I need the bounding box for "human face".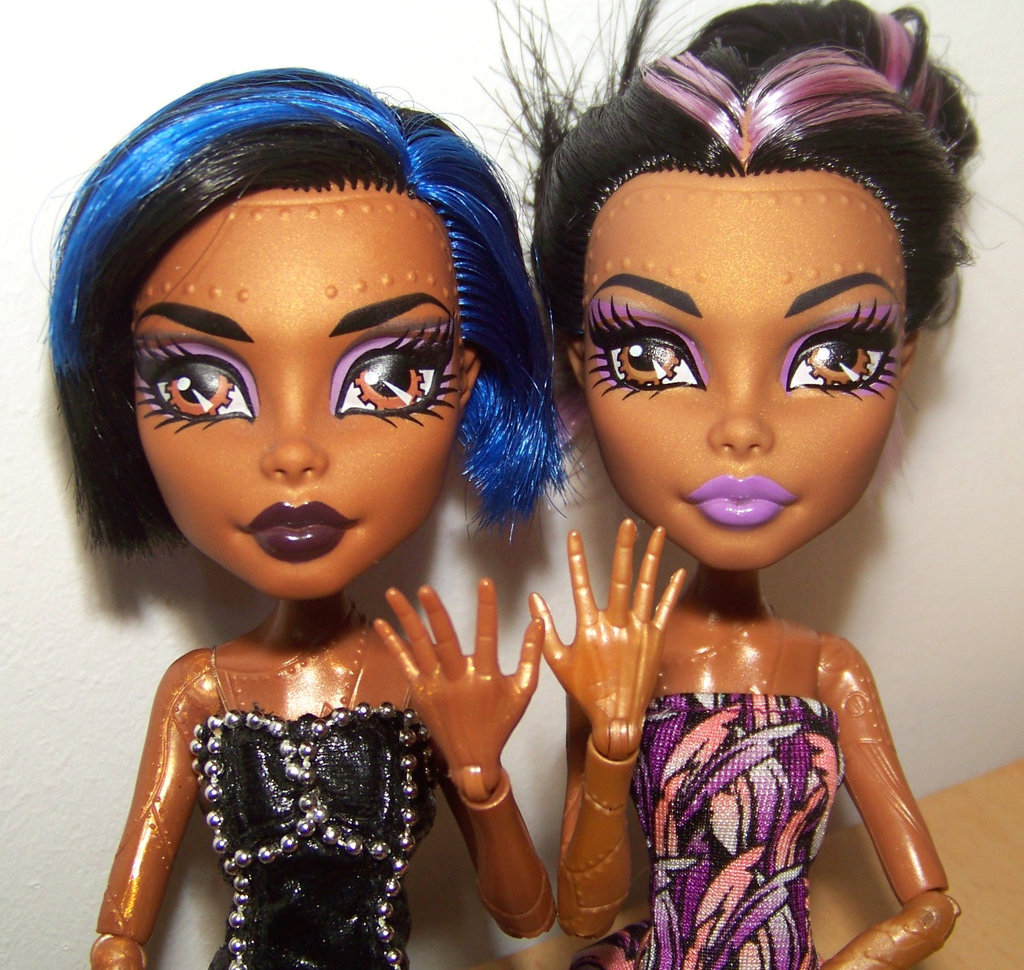
Here it is: crop(132, 182, 462, 600).
